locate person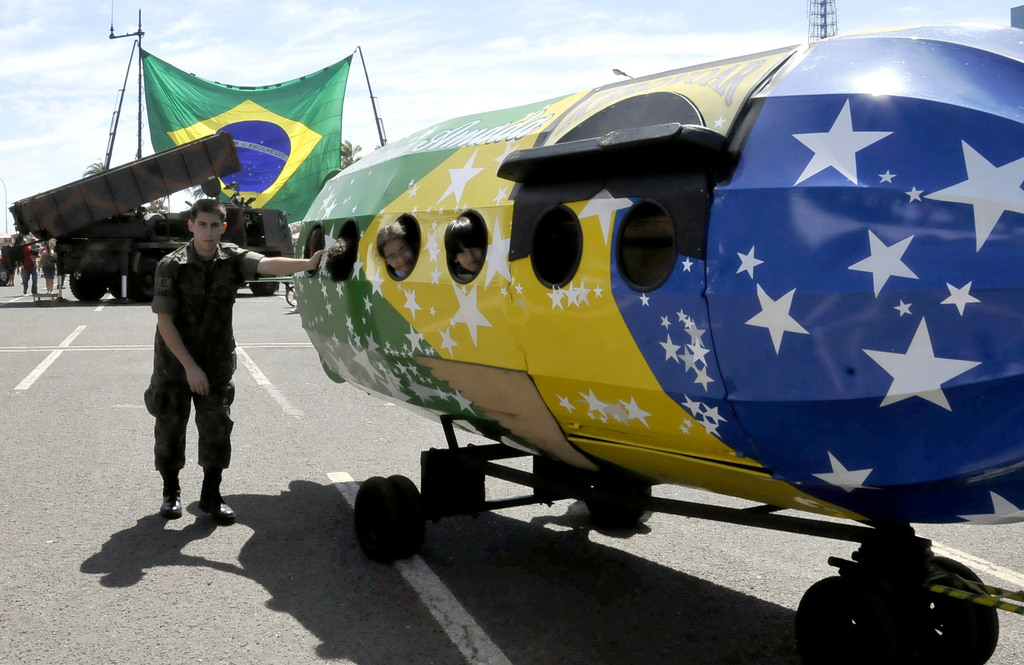
left=111, top=147, right=272, bottom=518
